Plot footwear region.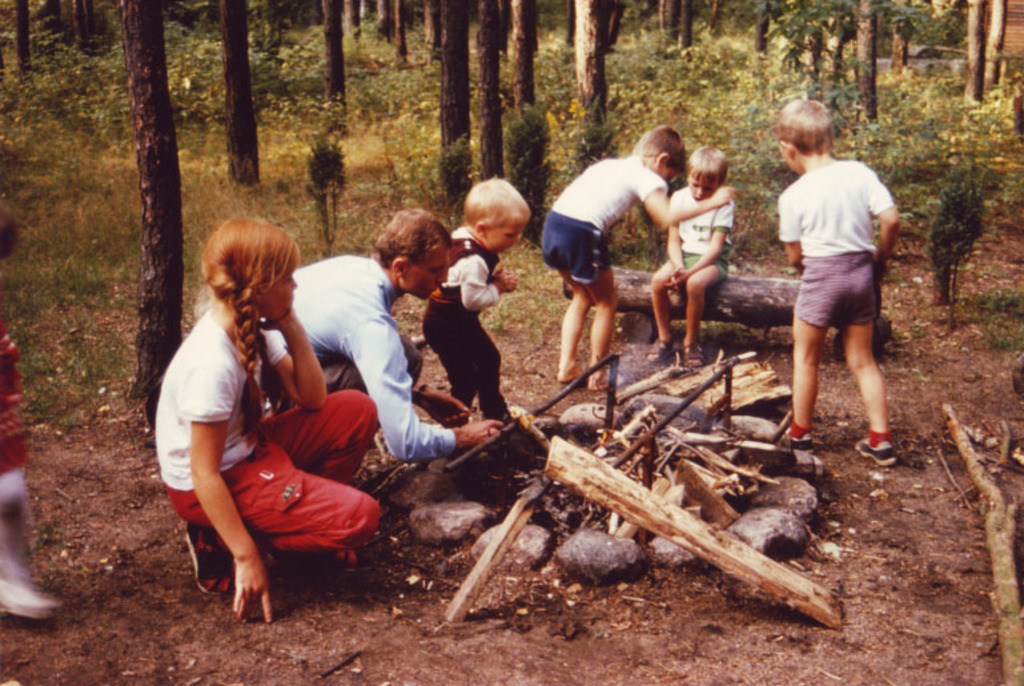
Plotted at [786, 432, 812, 450].
